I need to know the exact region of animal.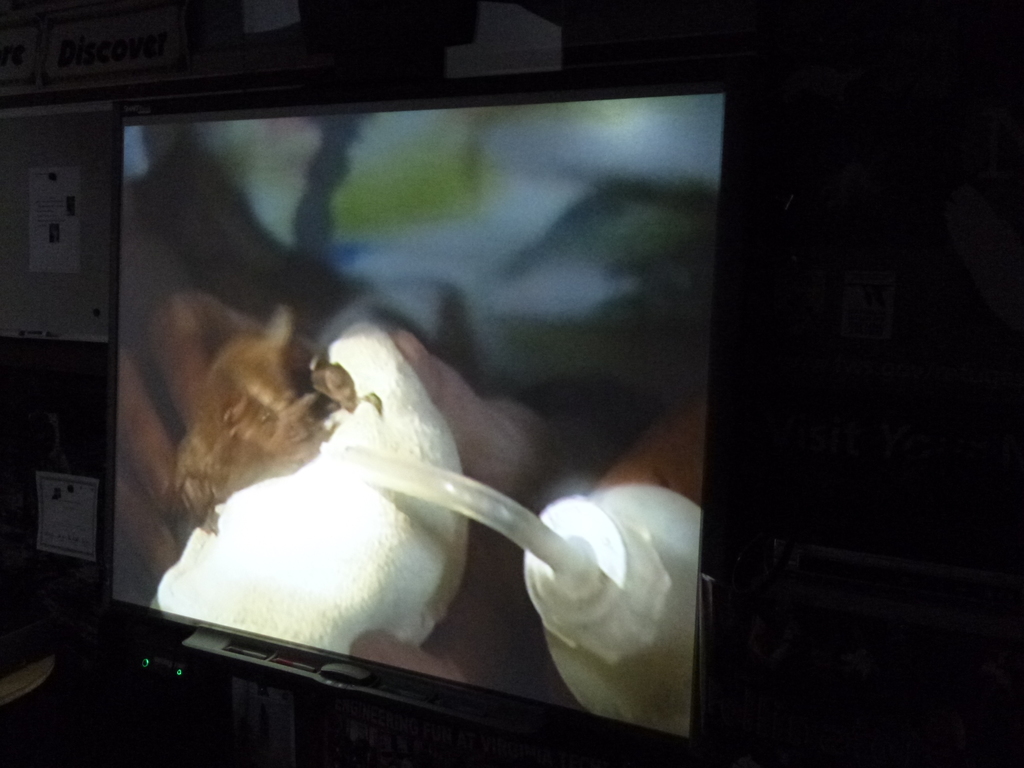
Region: <box>175,305,354,529</box>.
